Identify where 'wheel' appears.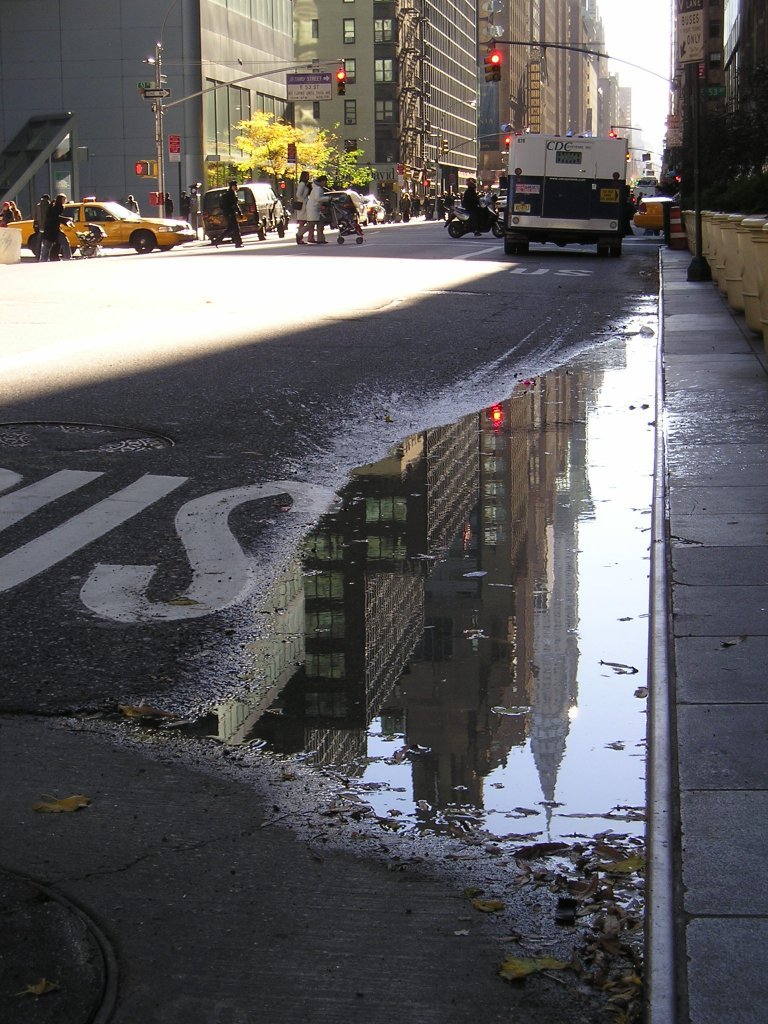
Appears at detection(445, 223, 461, 242).
